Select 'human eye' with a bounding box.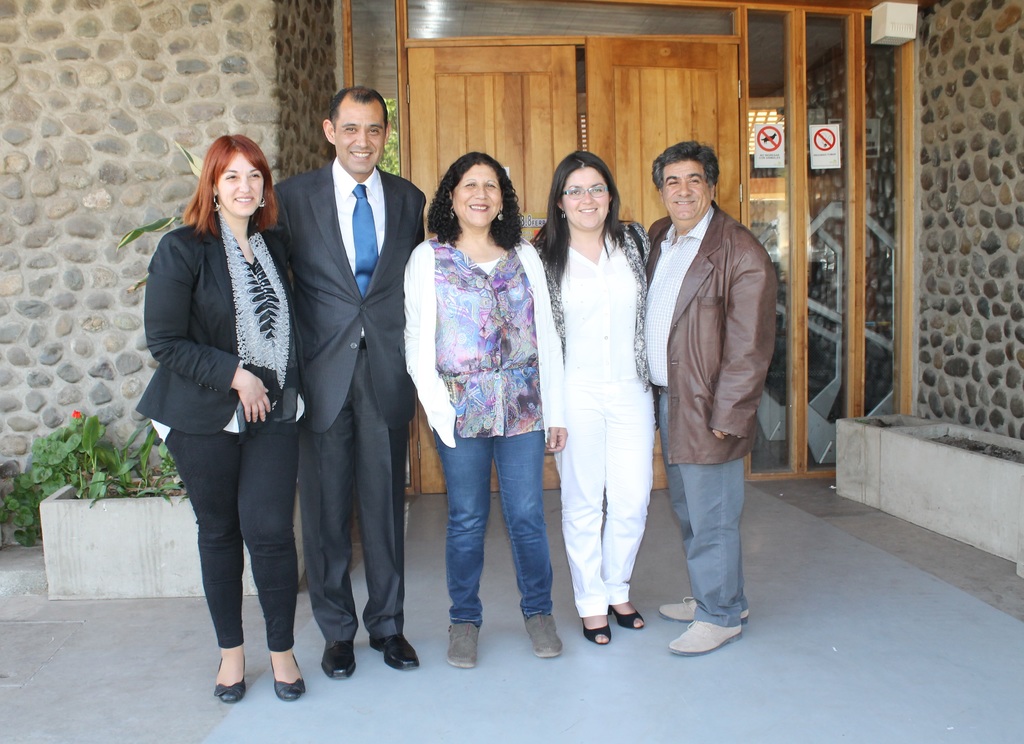
left=223, top=171, right=237, bottom=181.
